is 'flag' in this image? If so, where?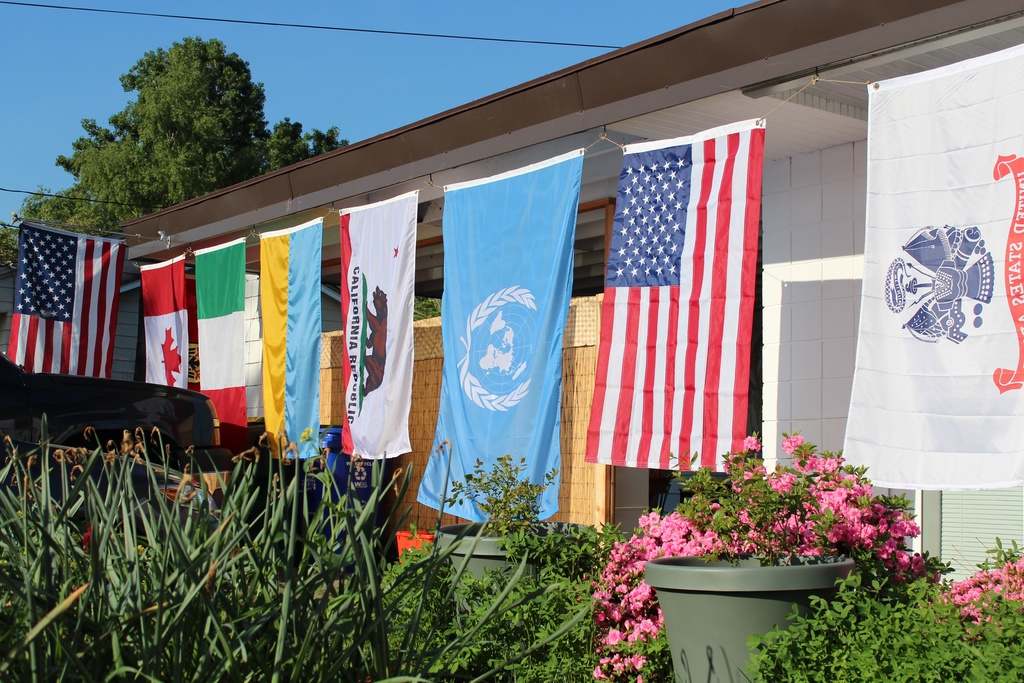
Yes, at left=141, top=252, right=187, bottom=393.
